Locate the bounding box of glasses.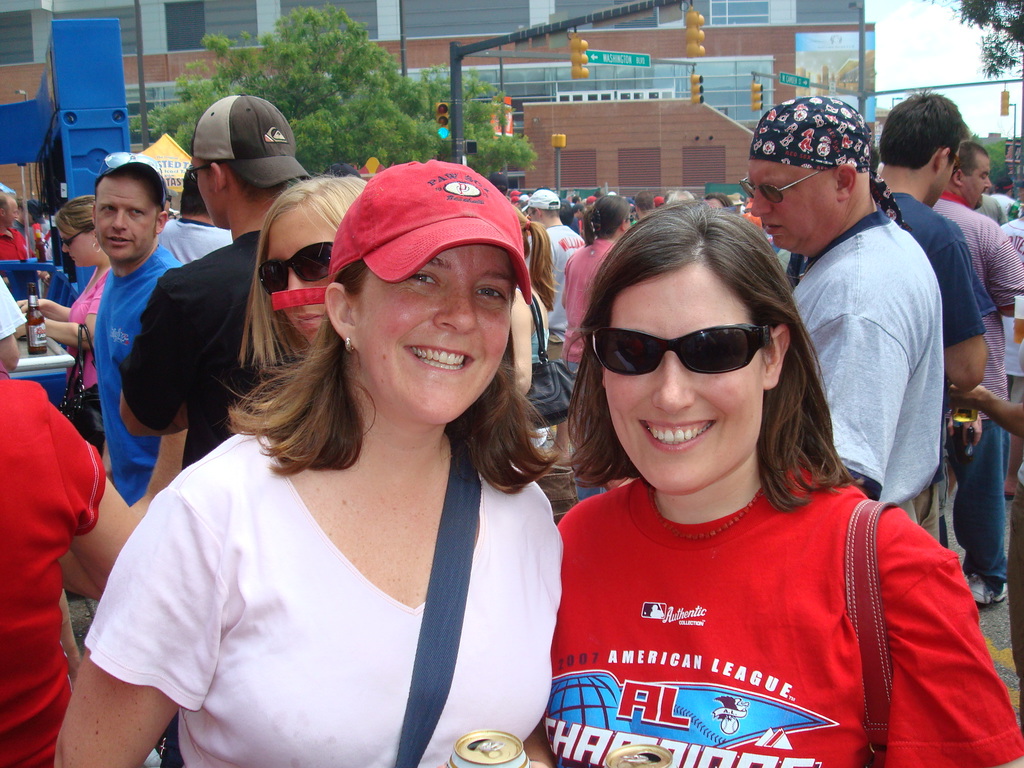
Bounding box: bbox=(185, 161, 212, 195).
